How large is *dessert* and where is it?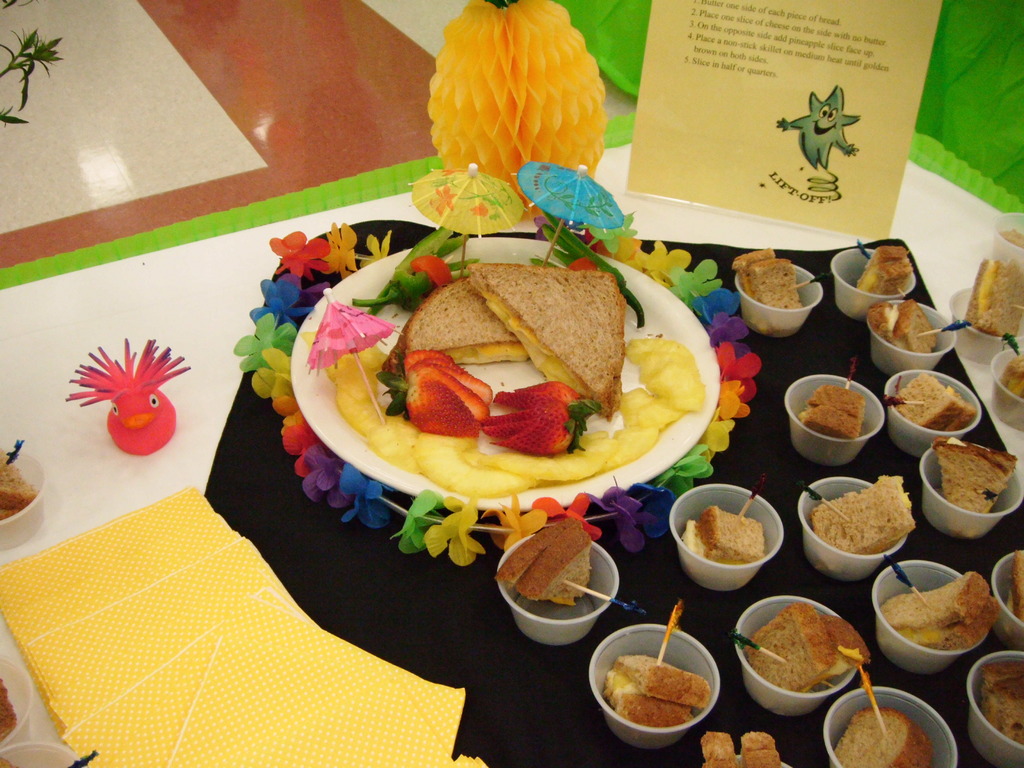
Bounding box: BBox(500, 518, 592, 610).
